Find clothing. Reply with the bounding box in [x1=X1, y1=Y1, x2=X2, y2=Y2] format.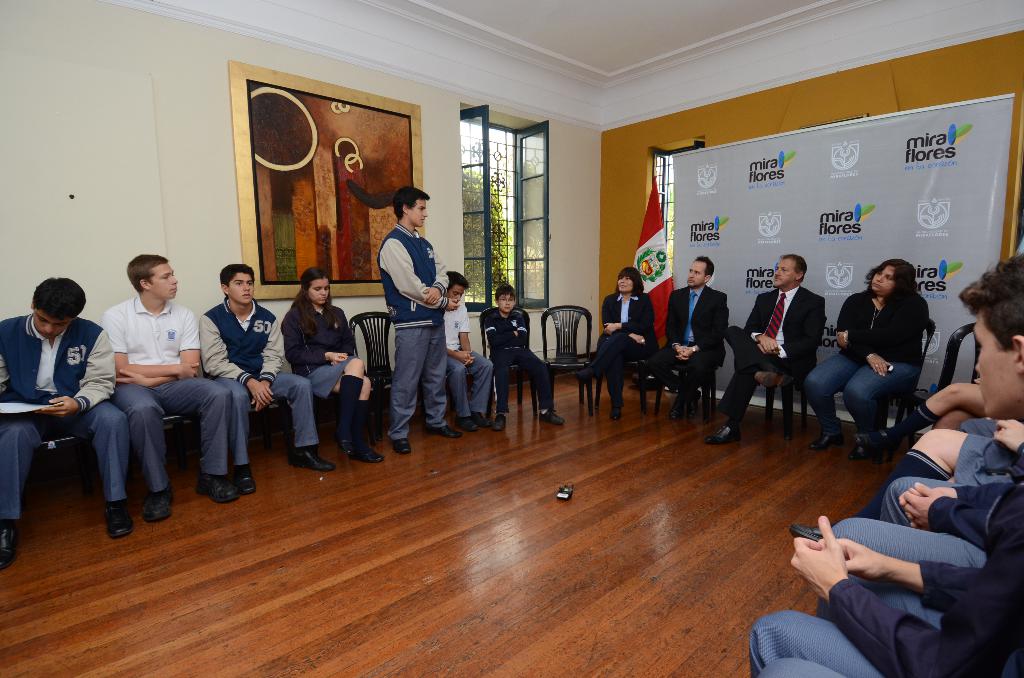
[x1=488, y1=298, x2=568, y2=417].
